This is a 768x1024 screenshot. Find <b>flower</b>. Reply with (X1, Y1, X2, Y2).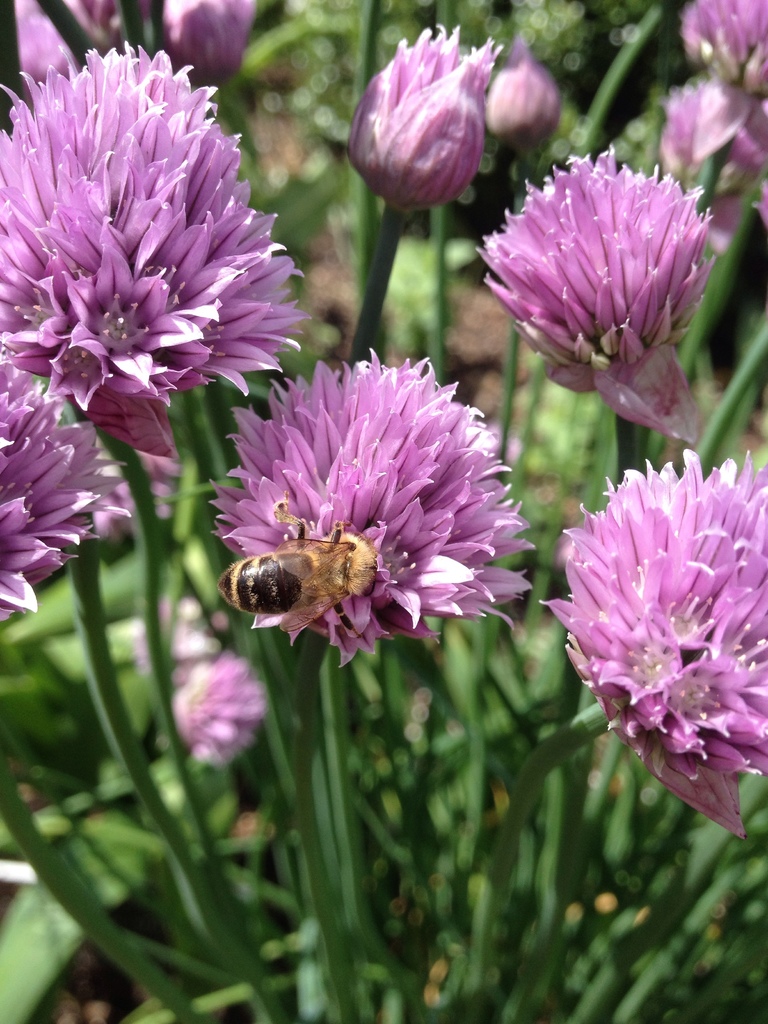
(176, 648, 277, 769).
